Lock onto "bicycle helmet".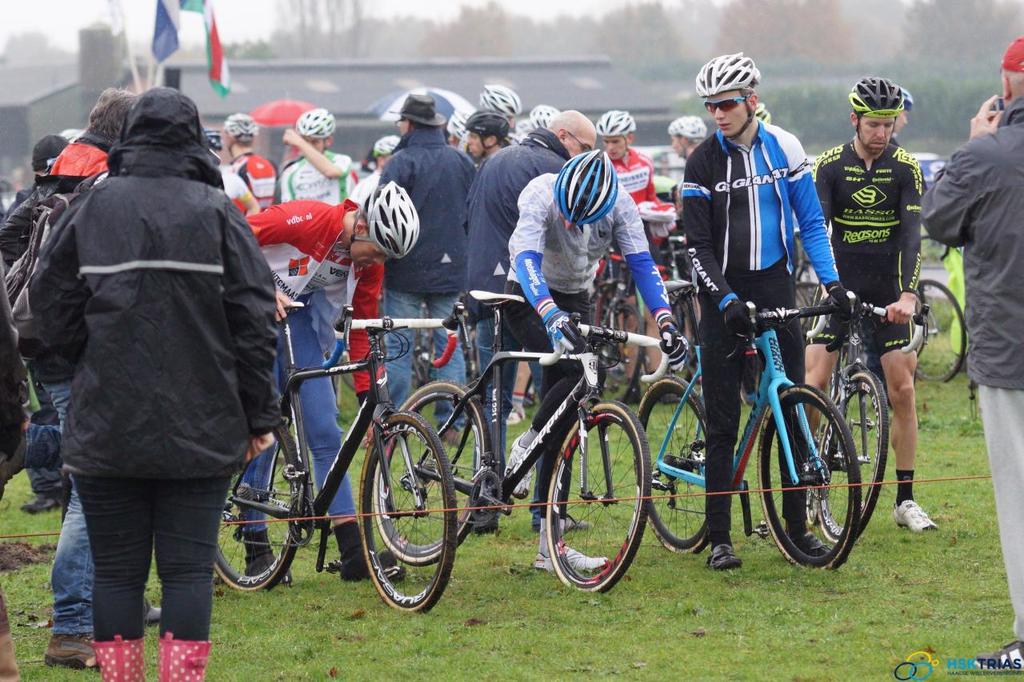
Locked: (left=753, top=98, right=773, bottom=123).
